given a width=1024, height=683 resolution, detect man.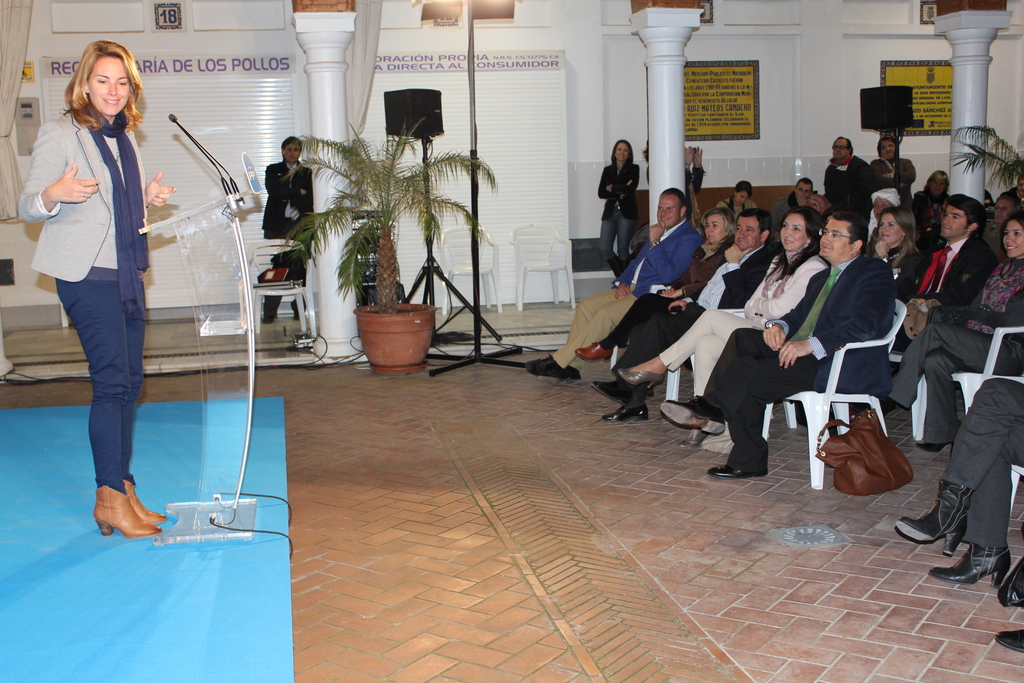
l=822, t=129, r=881, b=233.
